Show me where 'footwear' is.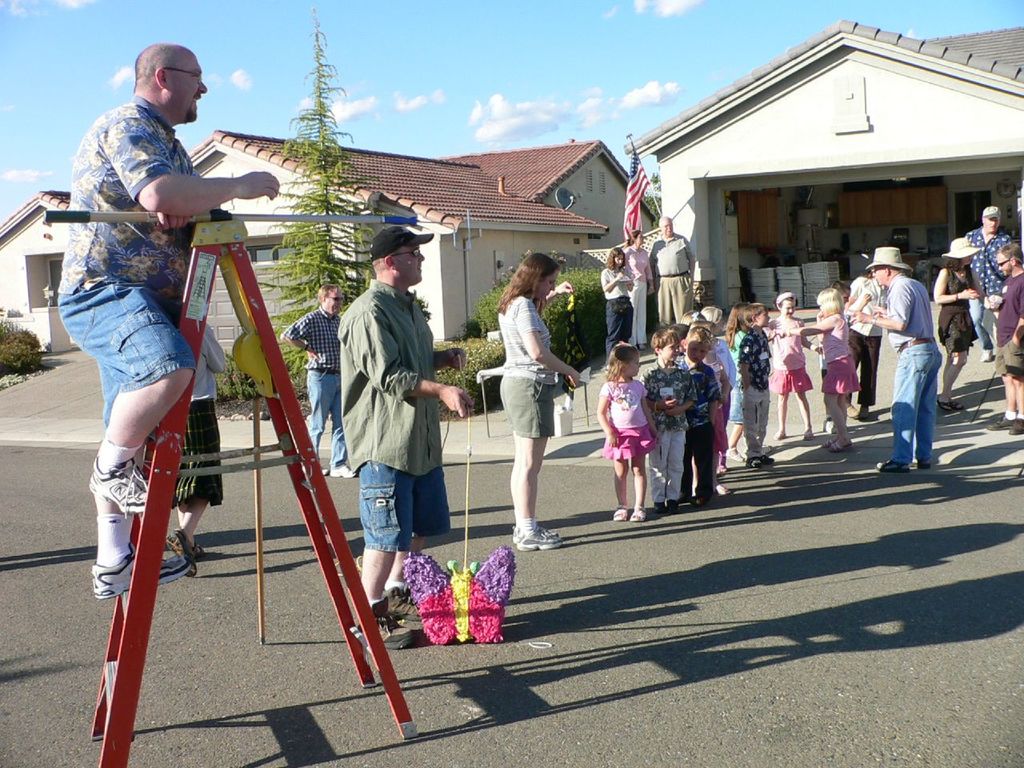
'footwear' is at 1010/421/1023/435.
